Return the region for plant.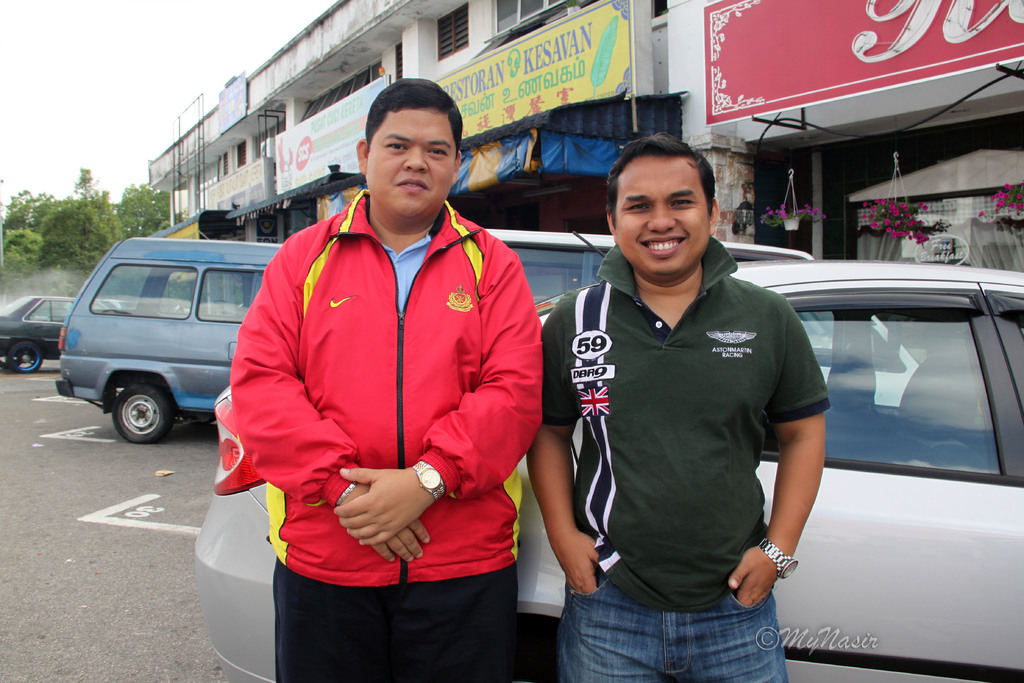
box(762, 201, 826, 230).
